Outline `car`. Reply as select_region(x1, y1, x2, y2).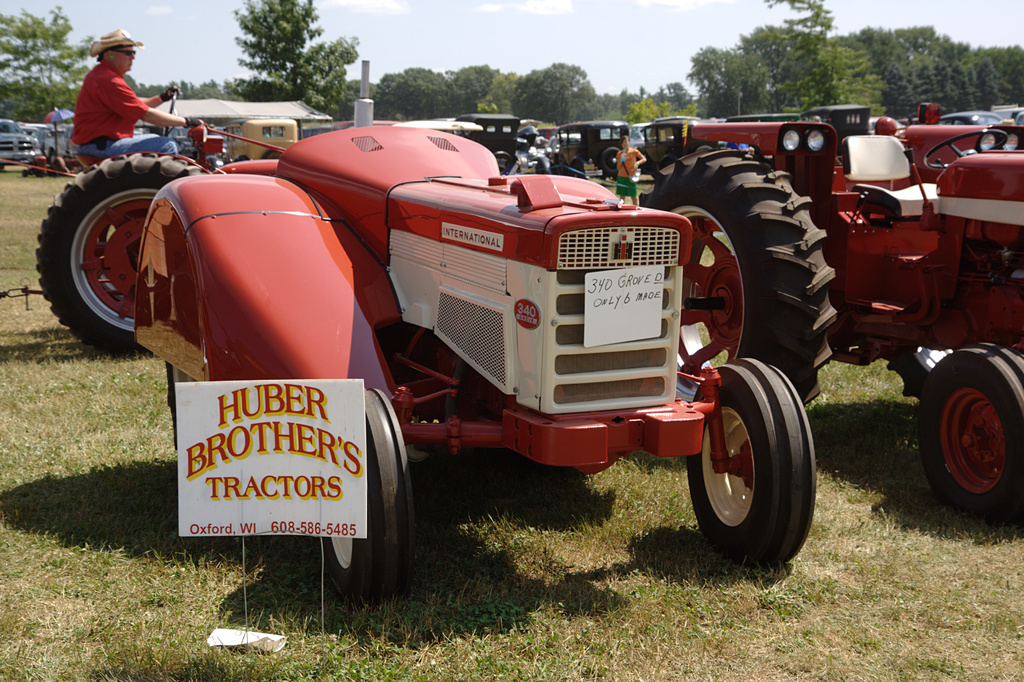
select_region(637, 118, 717, 180).
